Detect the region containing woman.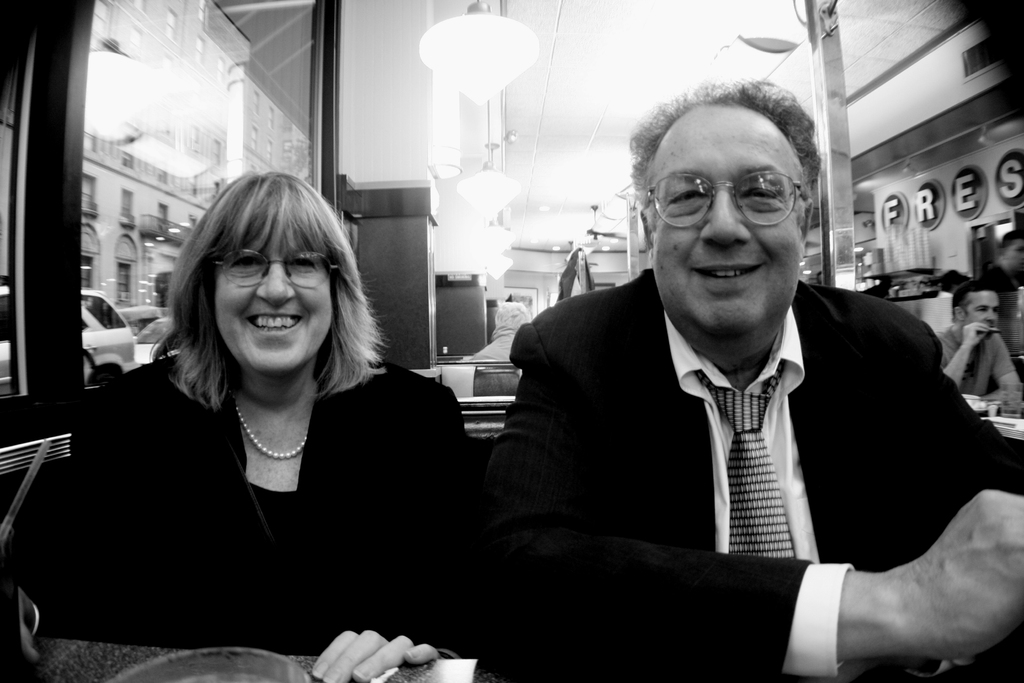
0 172 483 682.
